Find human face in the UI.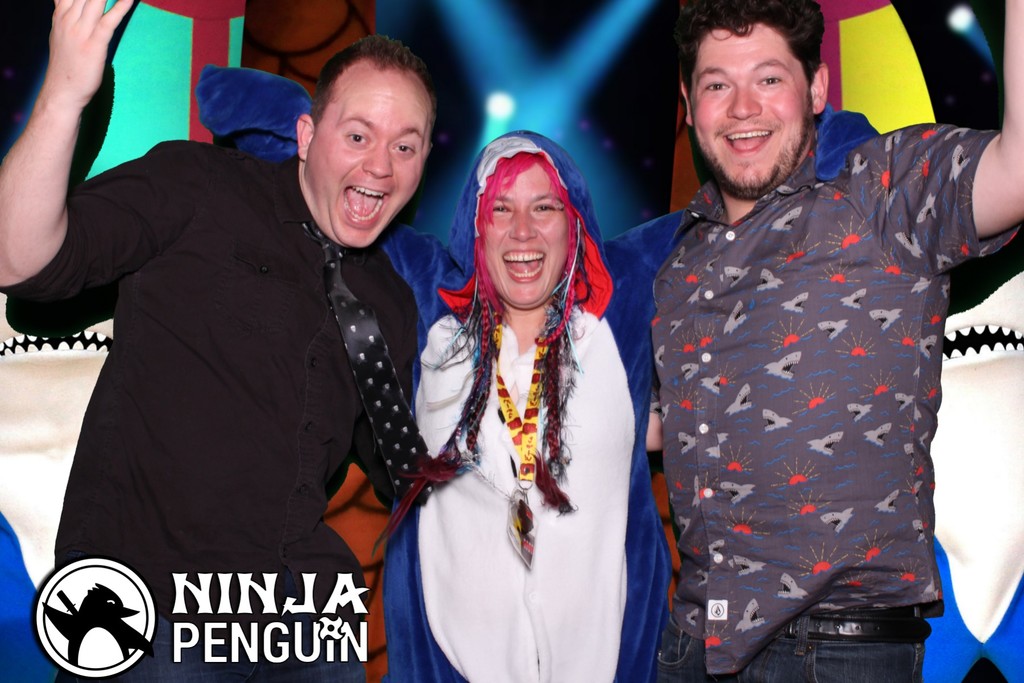
UI element at [left=303, top=66, right=435, bottom=248].
